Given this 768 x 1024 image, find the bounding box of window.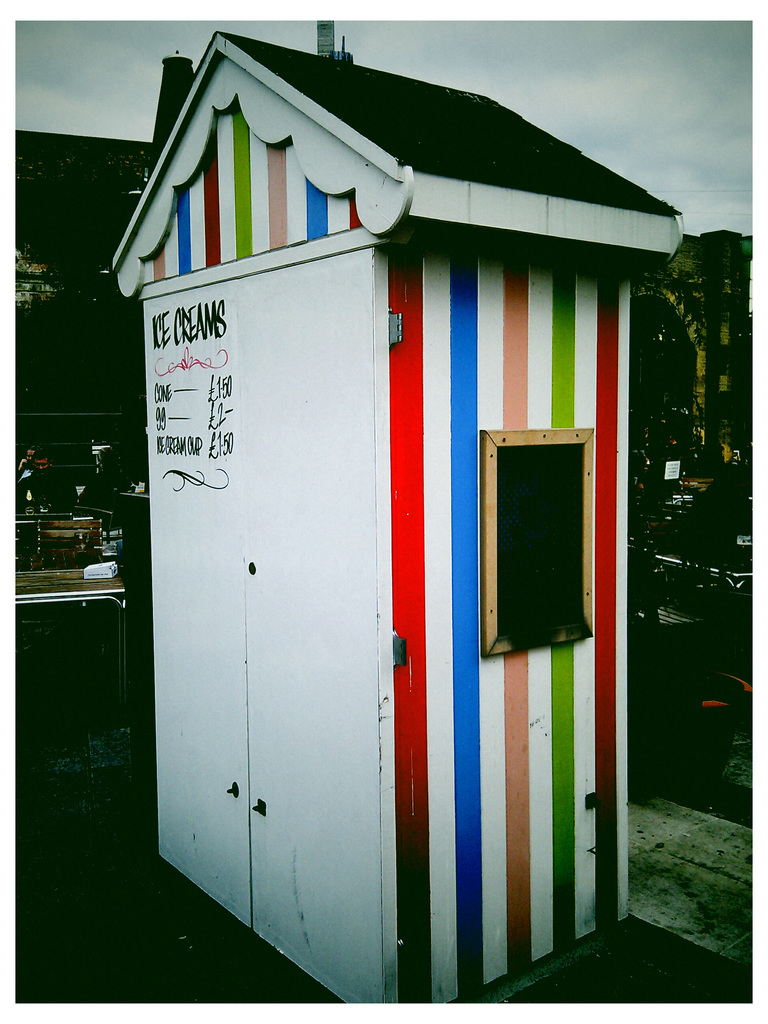
left=469, top=426, right=602, bottom=662.
